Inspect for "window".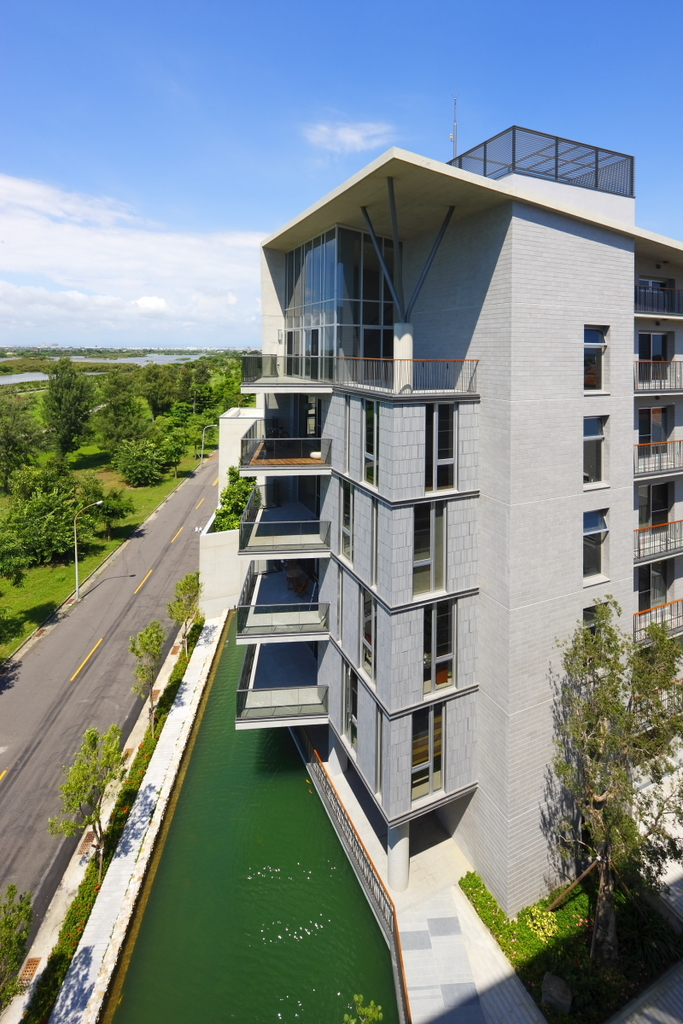
Inspection: left=639, top=570, right=677, bottom=618.
